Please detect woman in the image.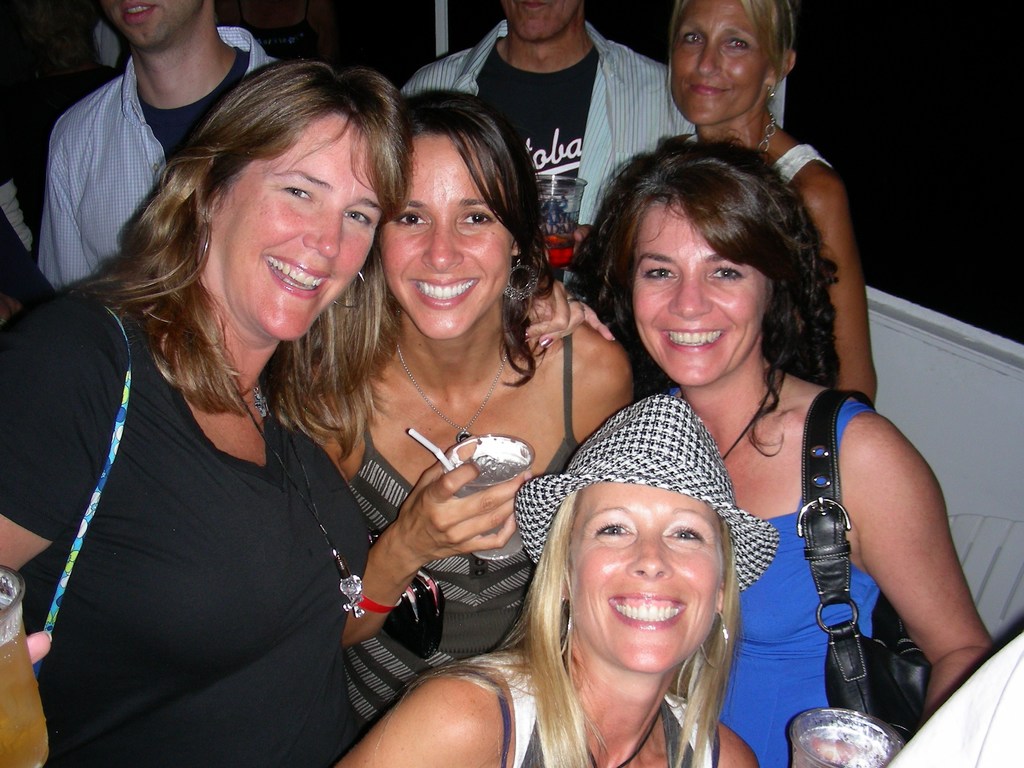
locate(556, 124, 996, 767).
